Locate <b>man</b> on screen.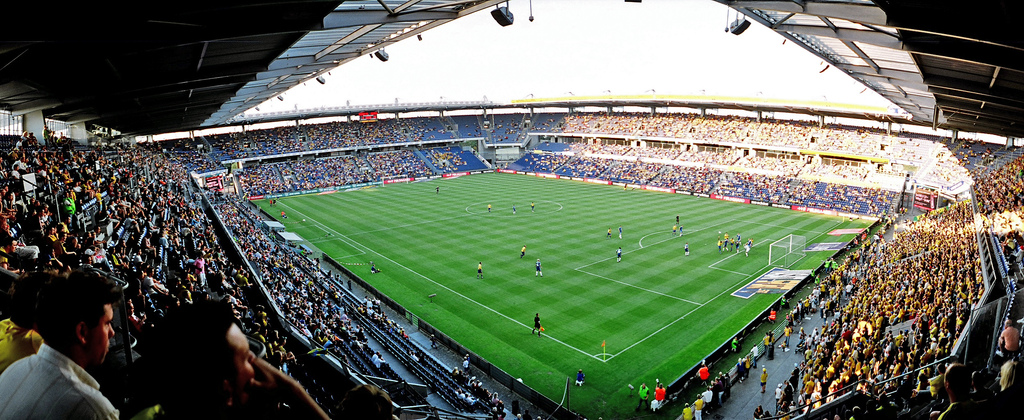
On screen at locate(636, 381, 651, 410).
